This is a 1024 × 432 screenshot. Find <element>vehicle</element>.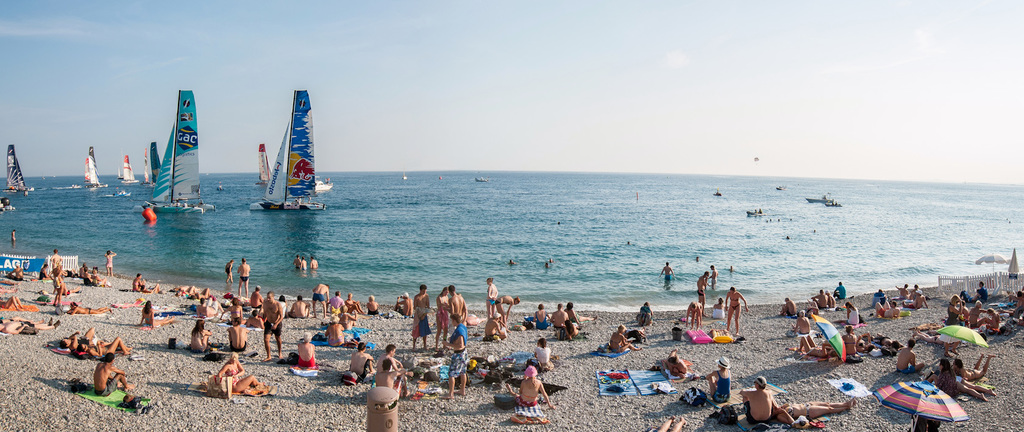
Bounding box: x1=121, y1=154, x2=137, y2=184.
